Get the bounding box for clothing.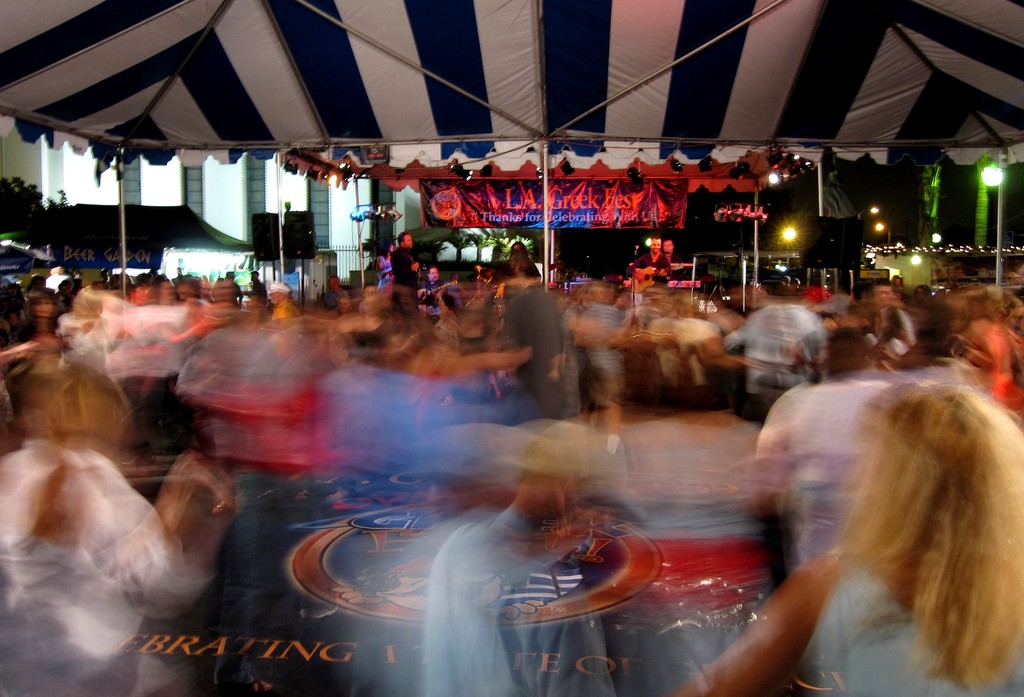
(x1=0, y1=443, x2=209, y2=695).
